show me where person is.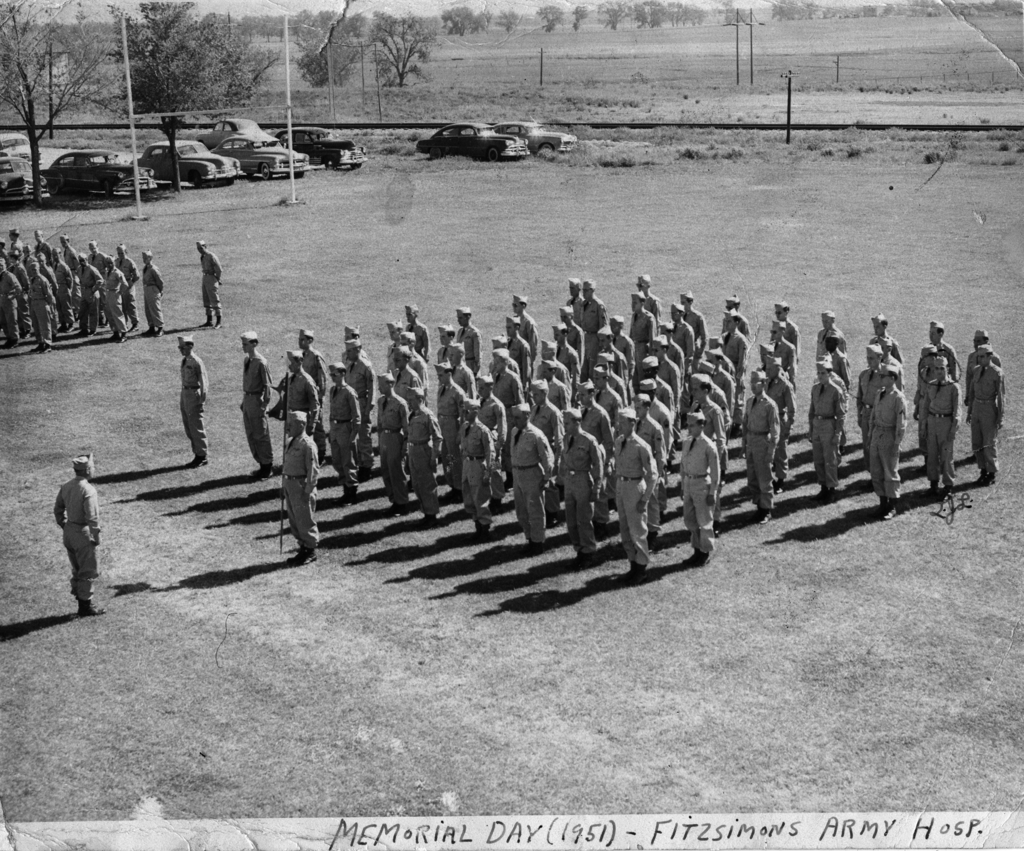
person is at box=[60, 237, 77, 271].
